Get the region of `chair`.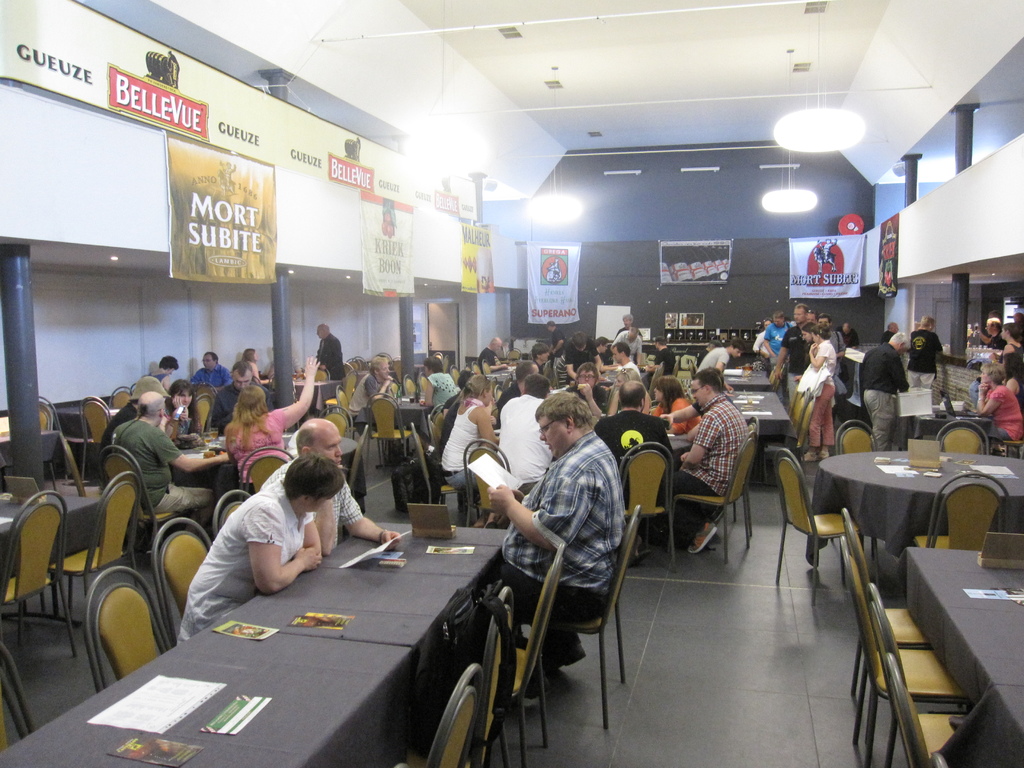
bbox=[472, 362, 481, 372].
